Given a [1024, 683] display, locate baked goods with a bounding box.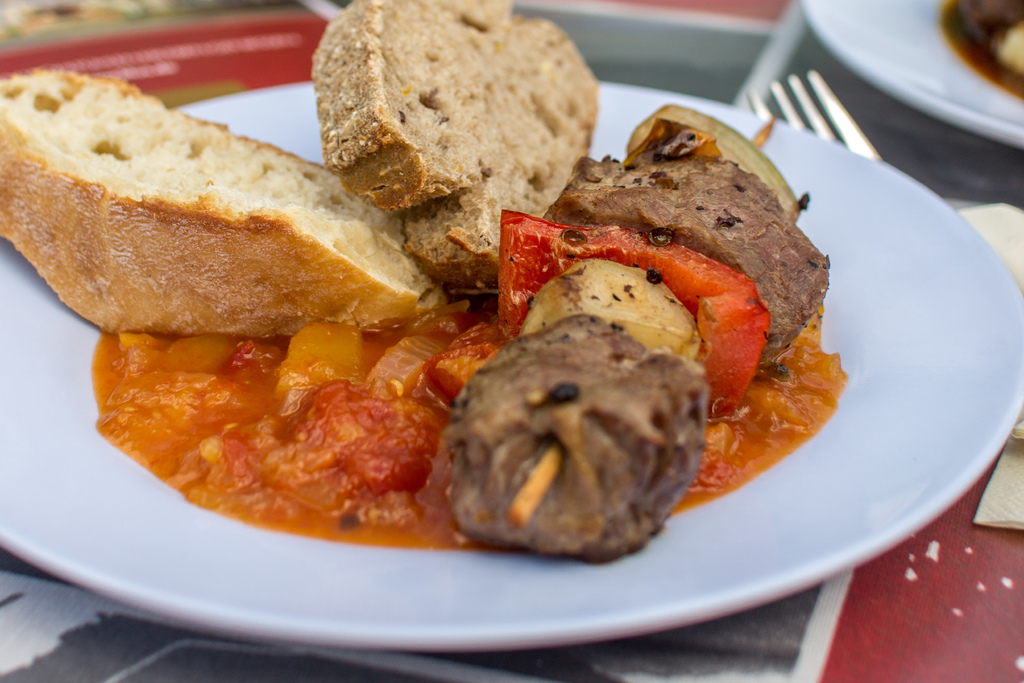
Located: select_region(0, 60, 465, 335).
